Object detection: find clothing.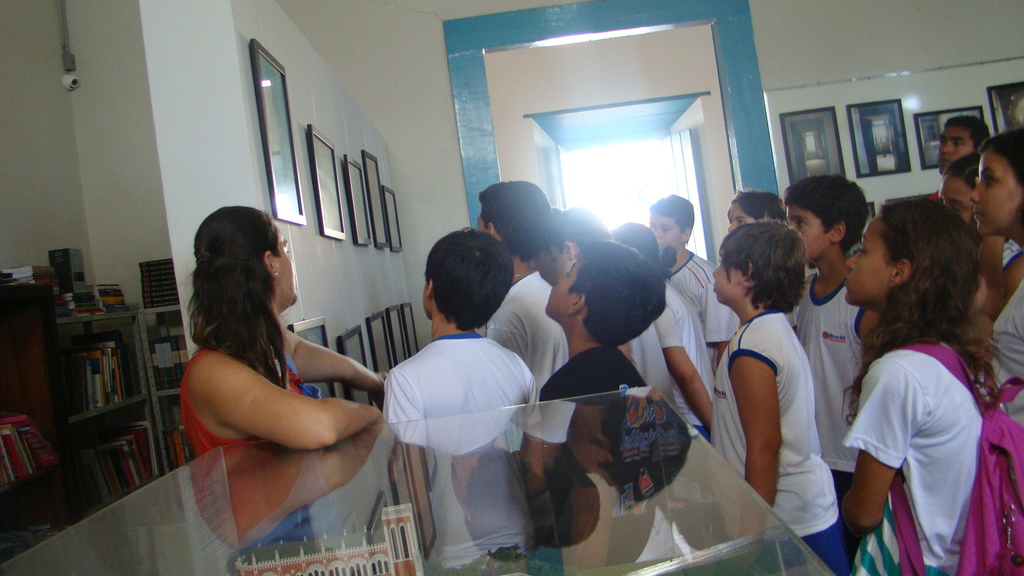
[778,260,869,527].
